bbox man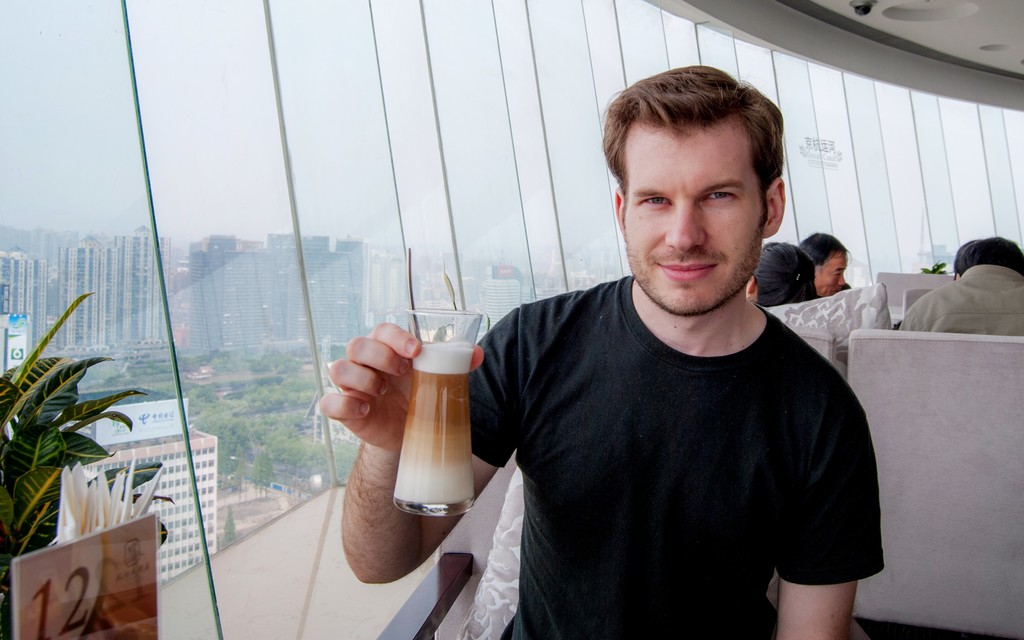
<box>902,235,1023,341</box>
